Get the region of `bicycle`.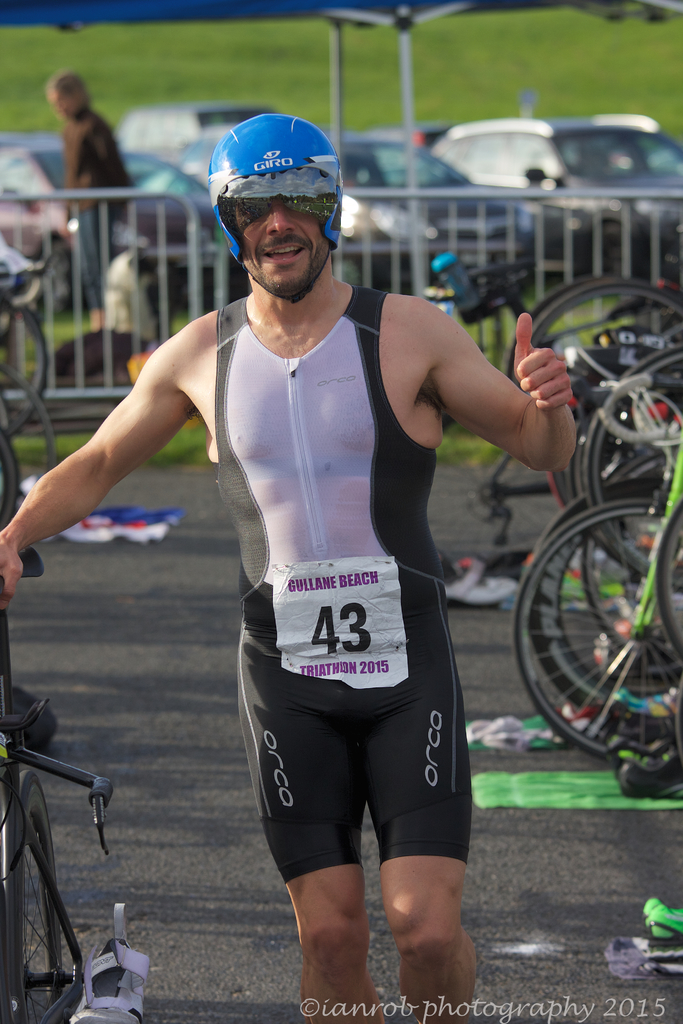
412:262:549:534.
